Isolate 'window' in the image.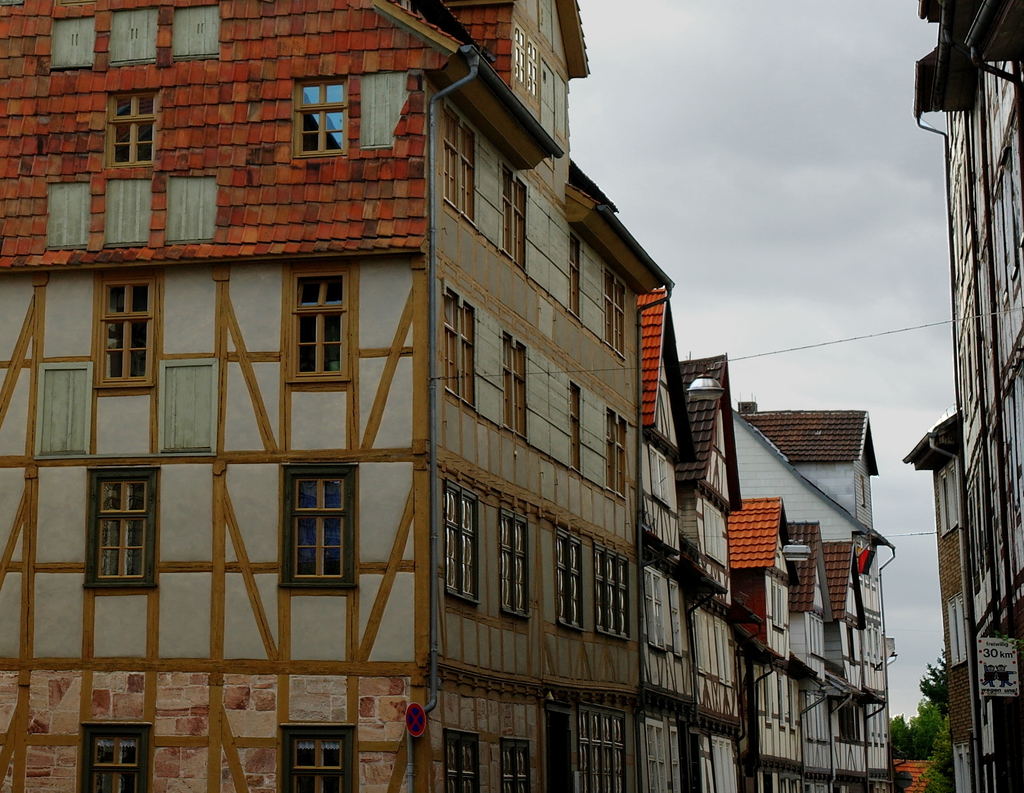
Isolated region: box(498, 740, 527, 789).
